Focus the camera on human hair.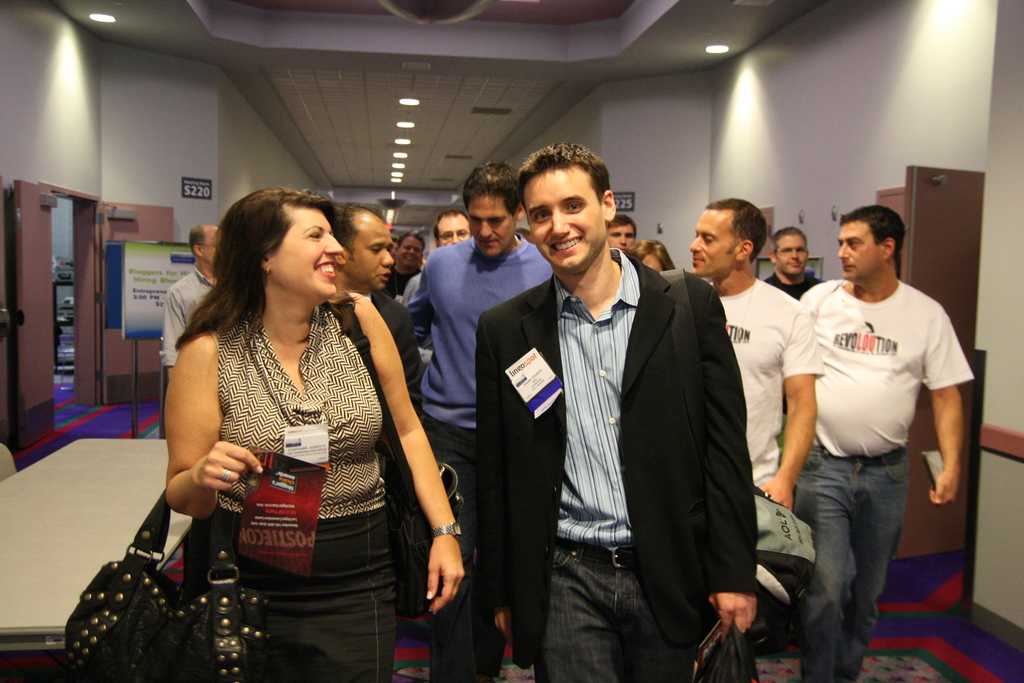
Focus region: rect(607, 215, 636, 242).
